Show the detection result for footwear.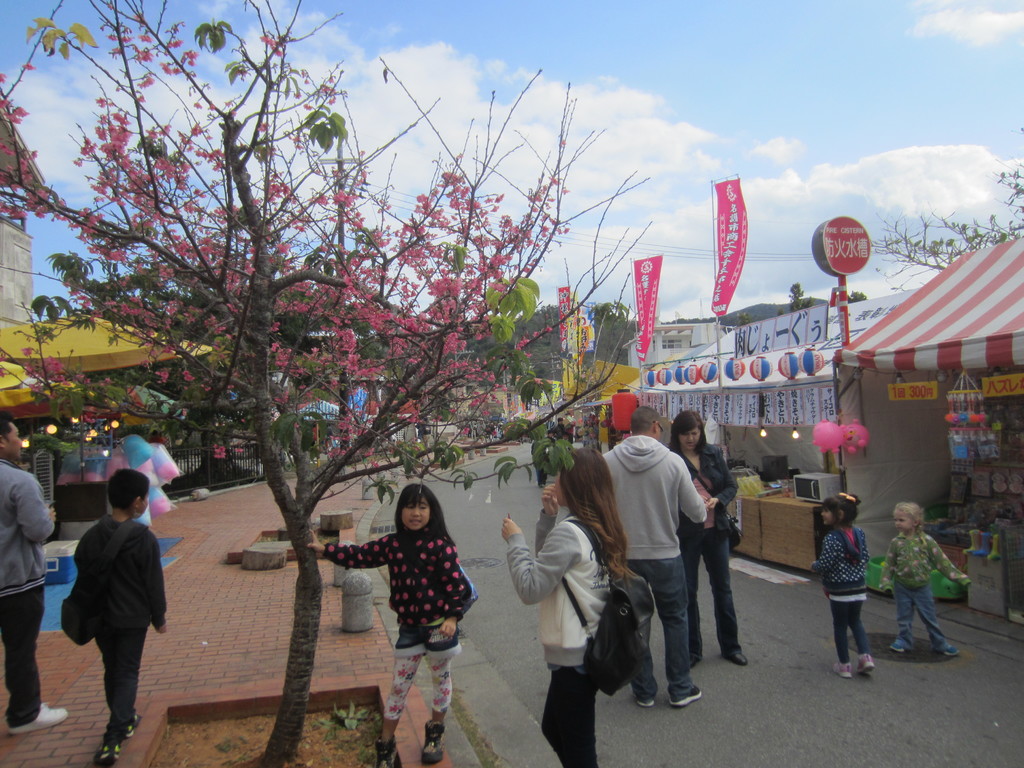
crop(122, 712, 139, 742).
